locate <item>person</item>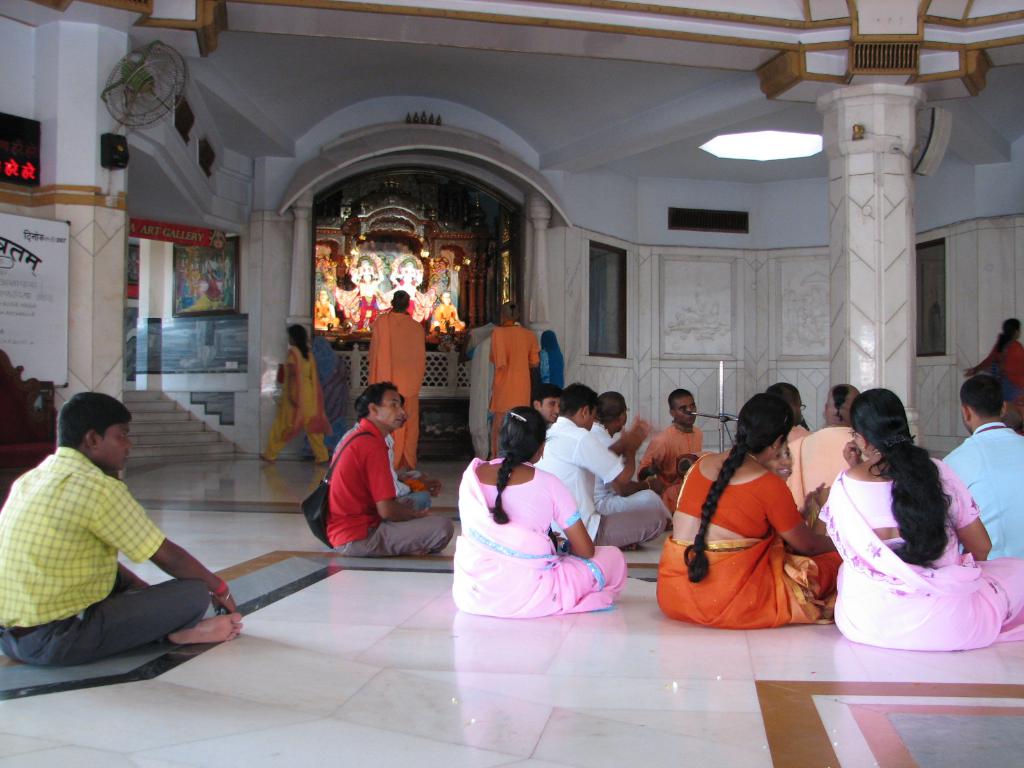
x1=307, y1=333, x2=345, y2=451
